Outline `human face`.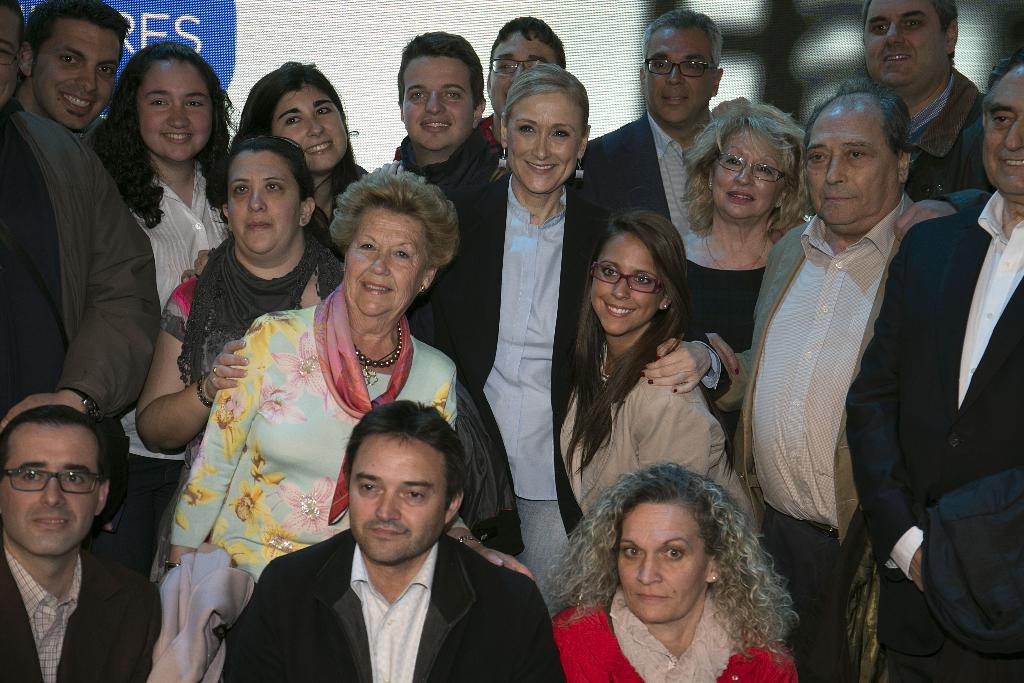
Outline: region(401, 54, 474, 150).
